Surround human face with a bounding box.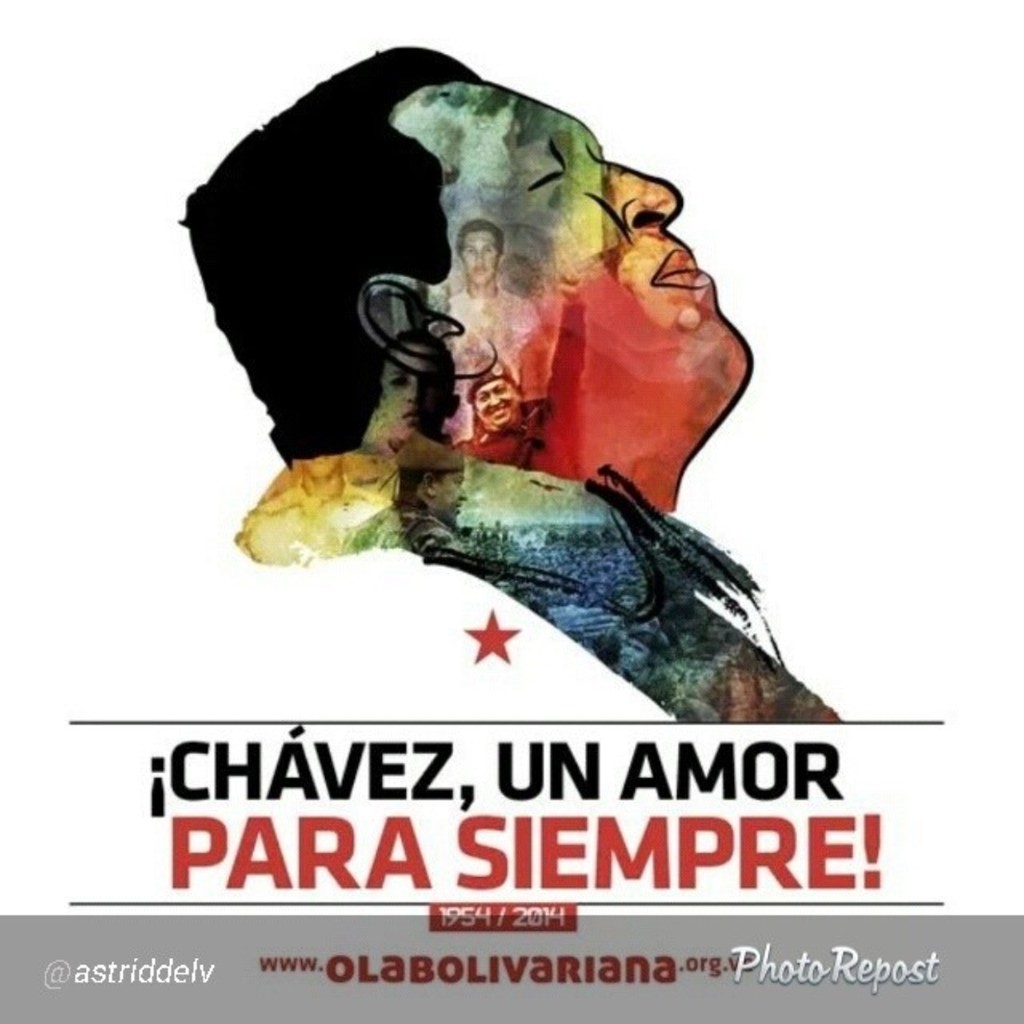
pyautogui.locateOnScreen(386, 85, 752, 406).
